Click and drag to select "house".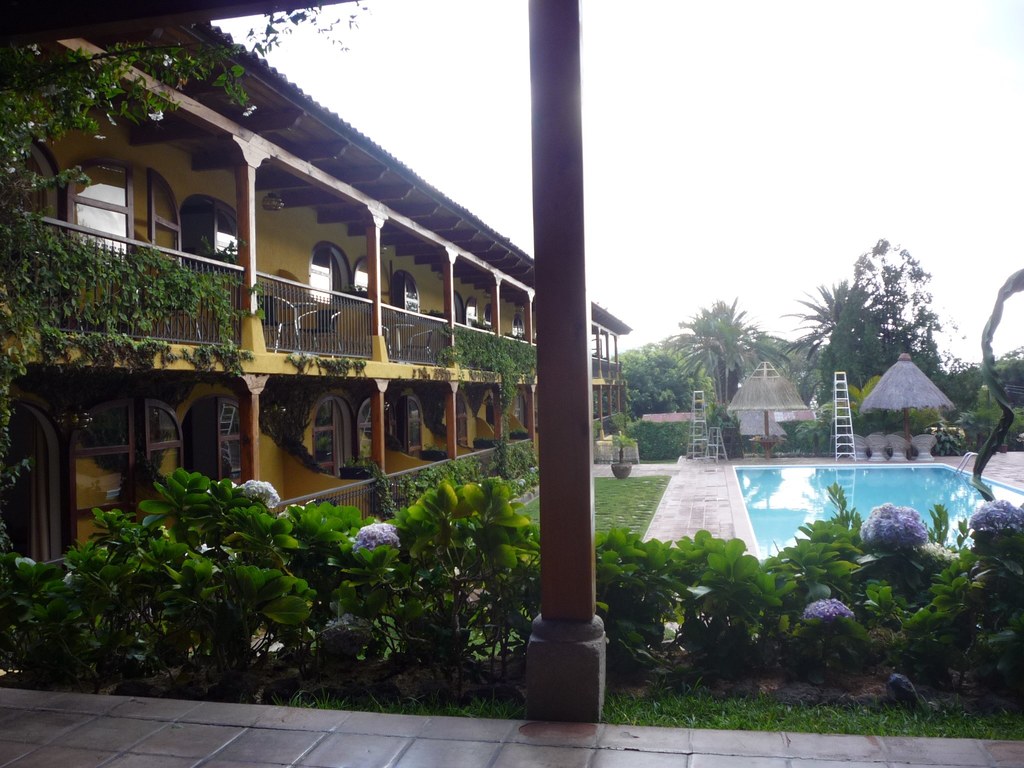
Selection: x1=236 y1=143 x2=390 y2=548.
